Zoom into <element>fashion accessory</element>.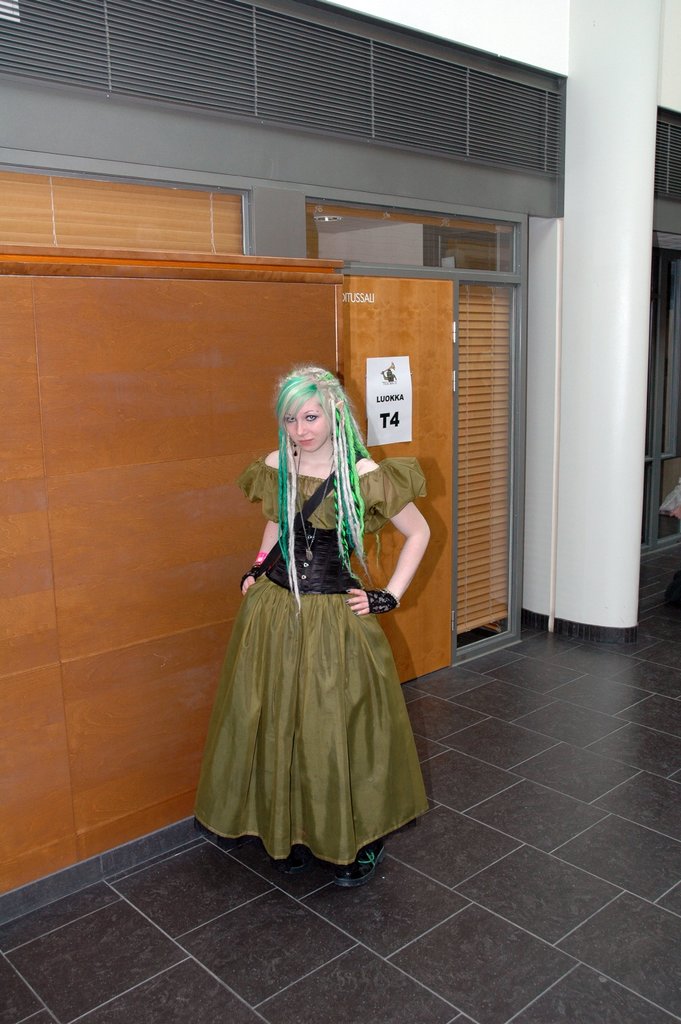
Zoom target: box(384, 588, 403, 610).
